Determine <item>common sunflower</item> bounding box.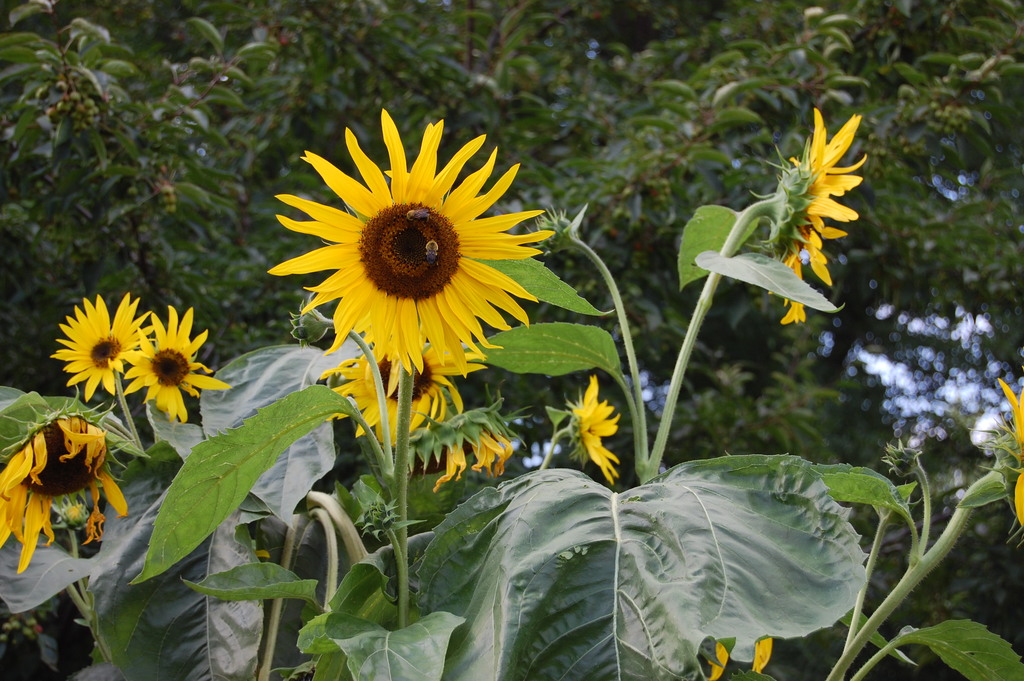
Determined: detection(49, 292, 144, 400).
